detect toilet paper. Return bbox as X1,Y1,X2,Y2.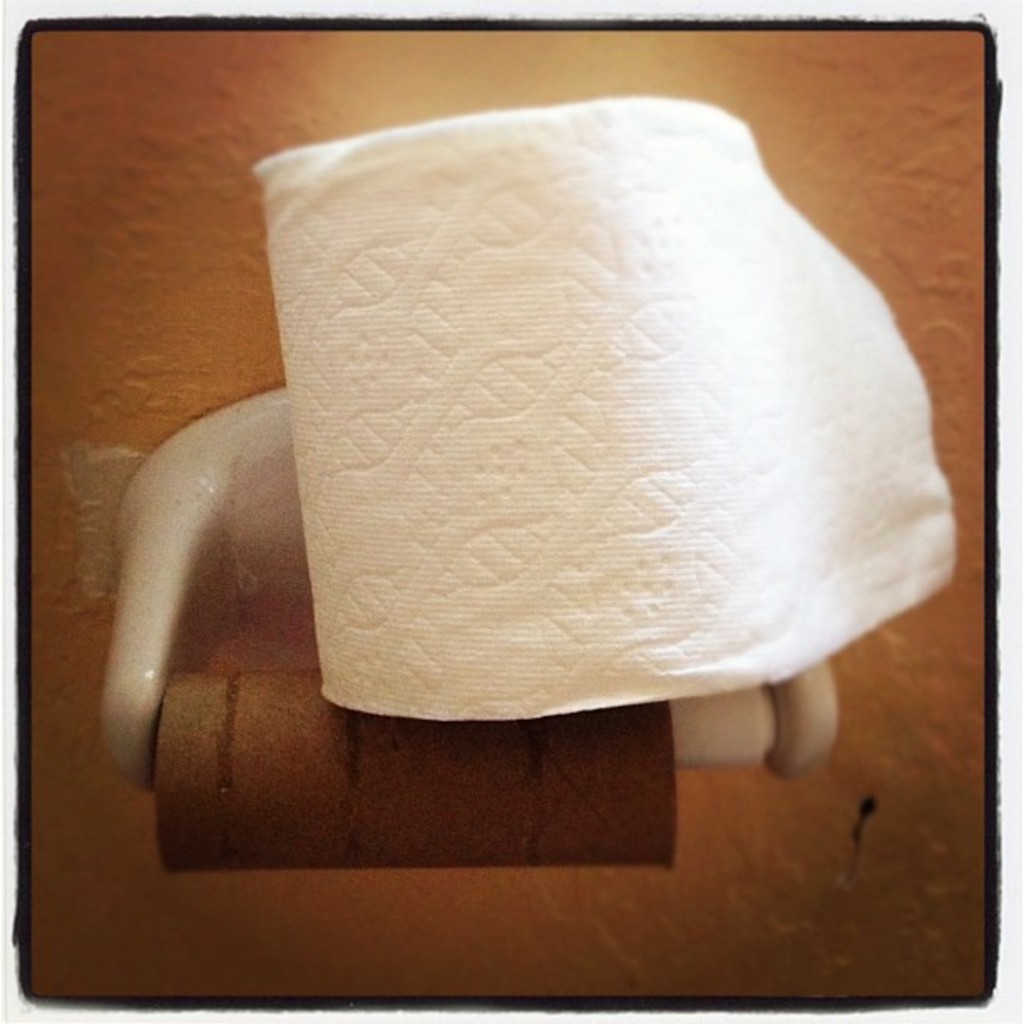
253,95,959,735.
